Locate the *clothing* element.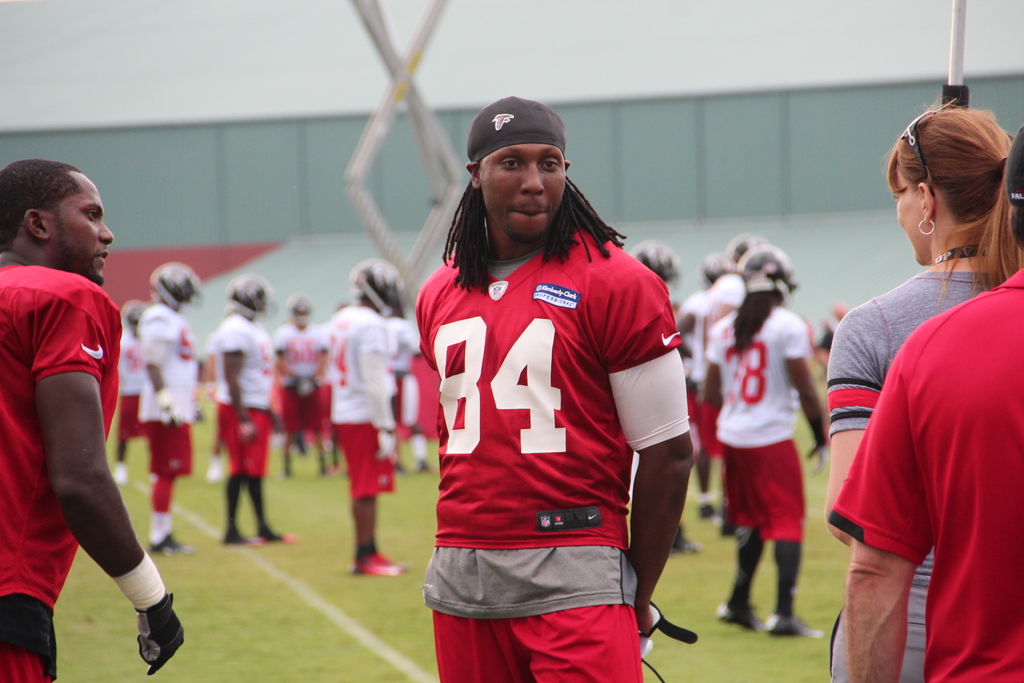
Element bbox: x1=831, y1=261, x2=1023, y2=682.
